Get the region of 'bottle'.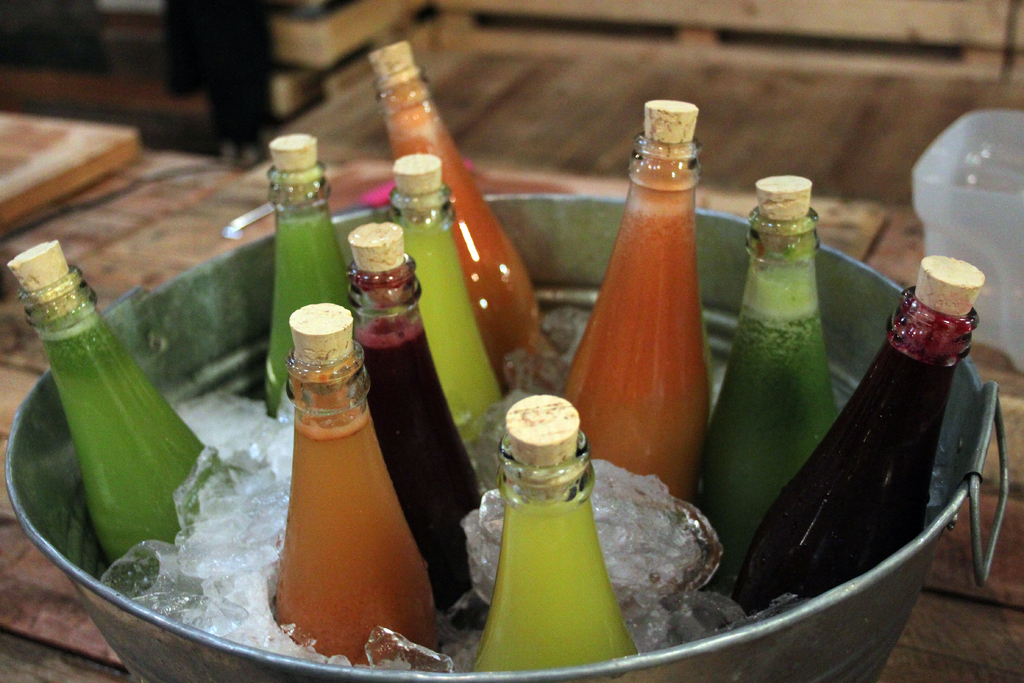
bbox(472, 393, 641, 672).
